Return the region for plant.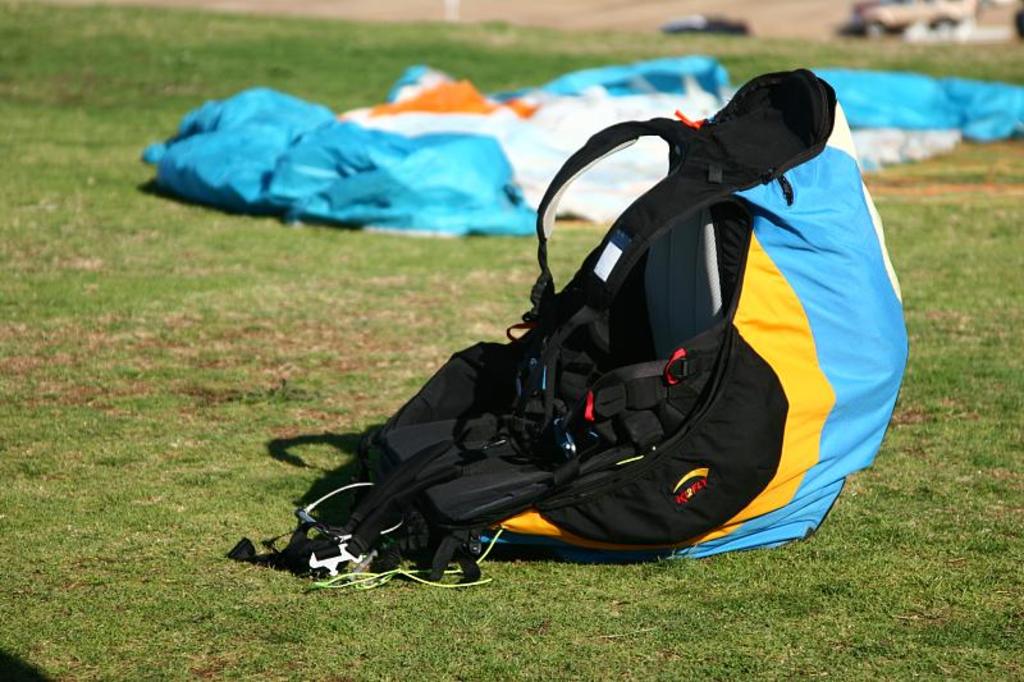
0 0 1023 681.
